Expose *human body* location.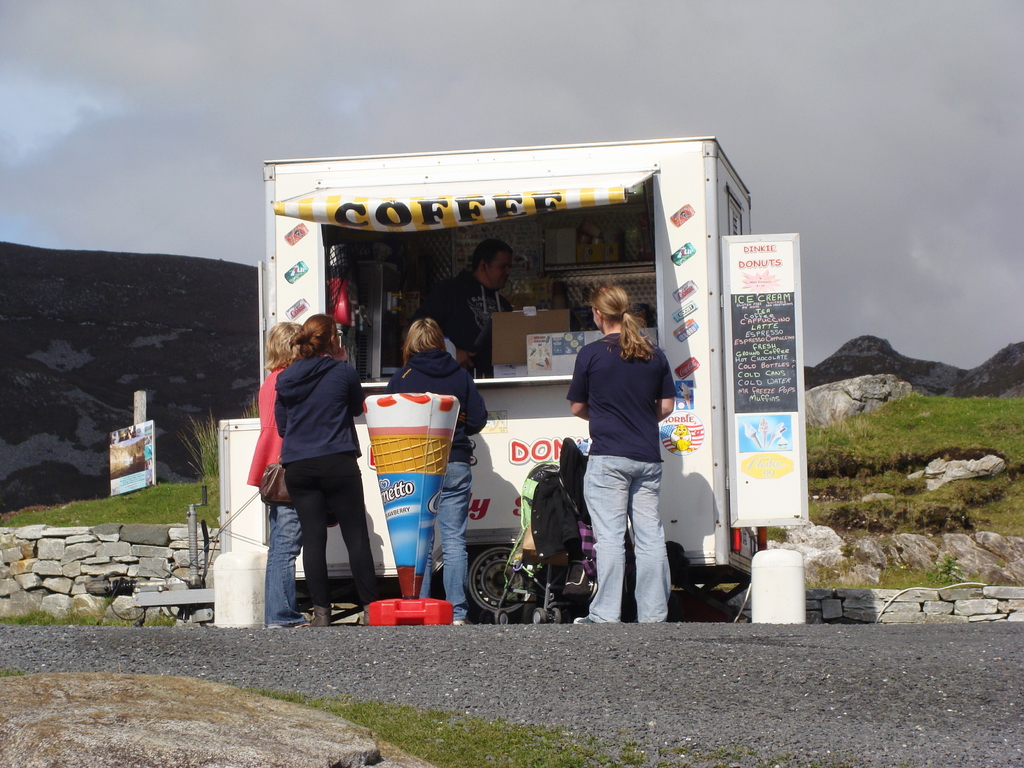
Exposed at l=244, t=325, r=314, b=632.
